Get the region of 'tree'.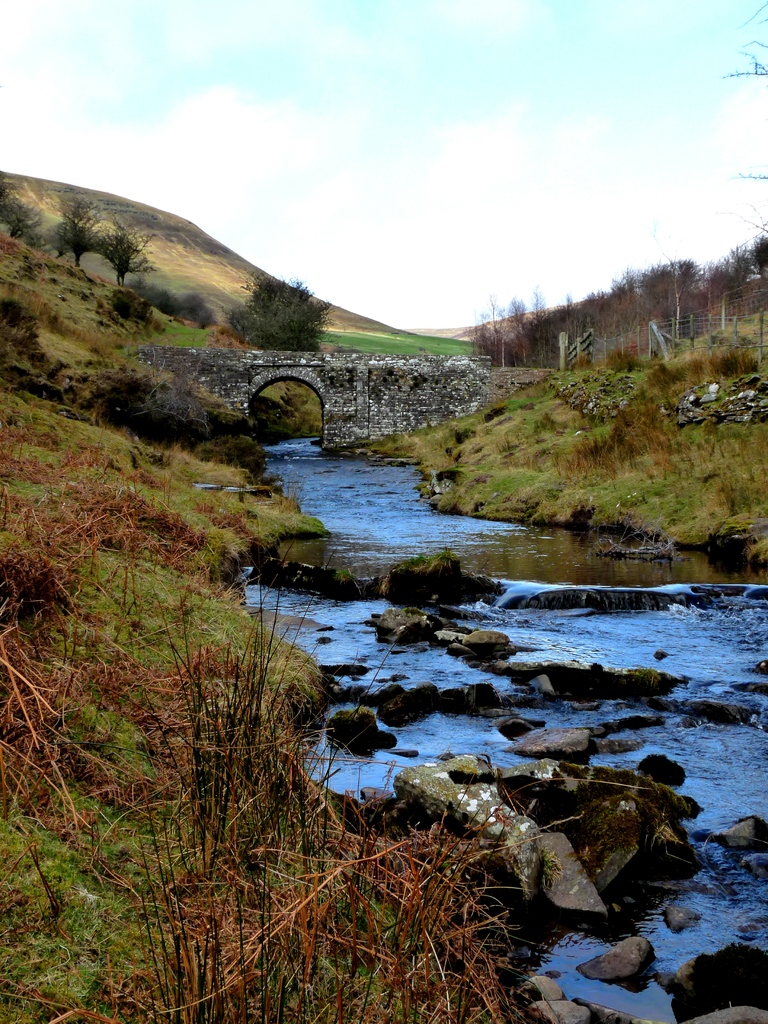
x1=100, y1=228, x2=152, y2=286.
